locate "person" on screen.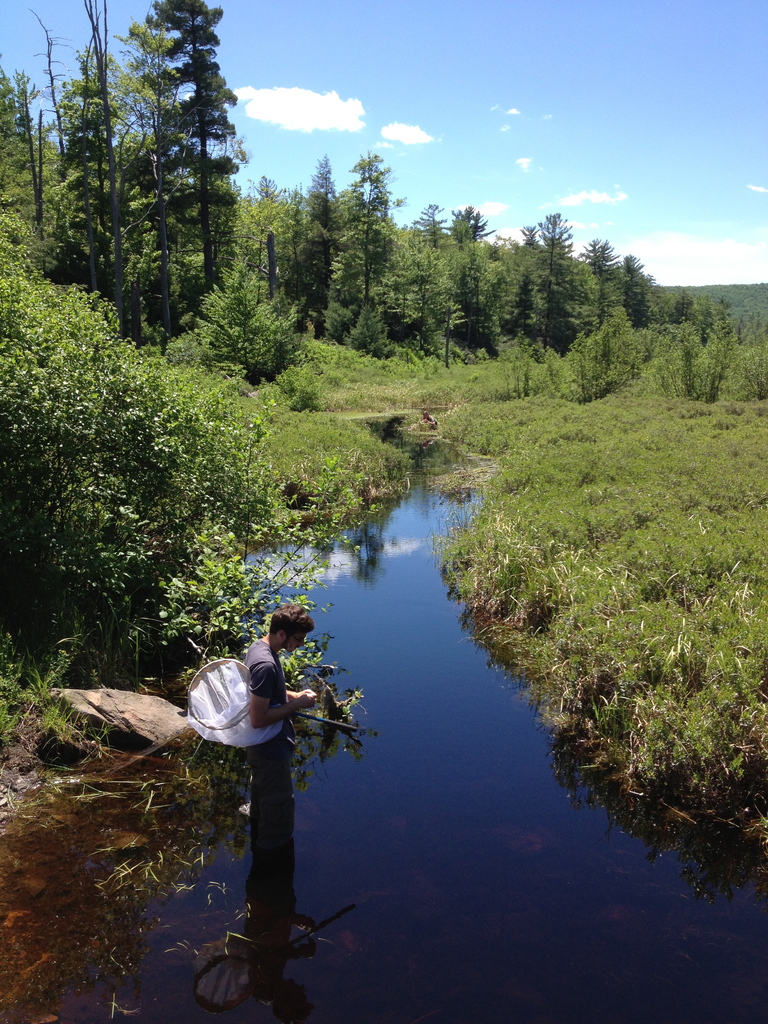
On screen at 231,600,310,948.
